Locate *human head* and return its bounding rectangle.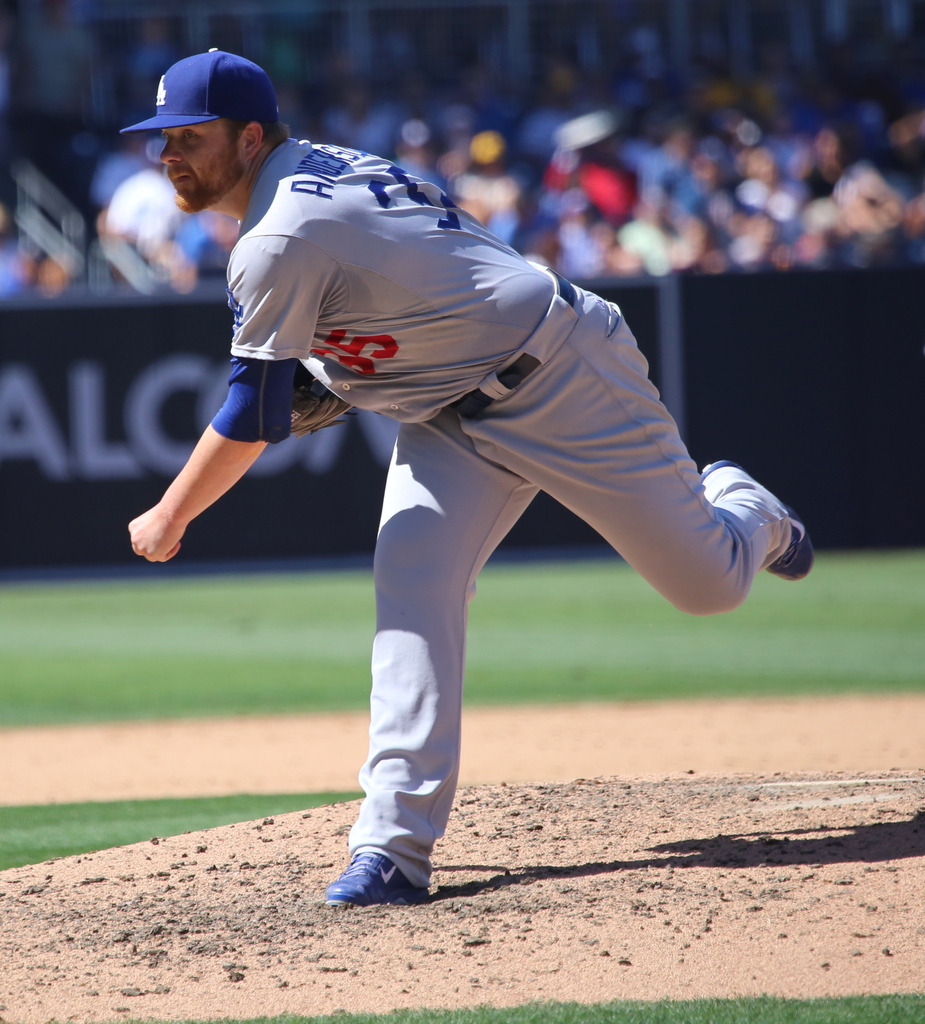
136/41/277/188.
